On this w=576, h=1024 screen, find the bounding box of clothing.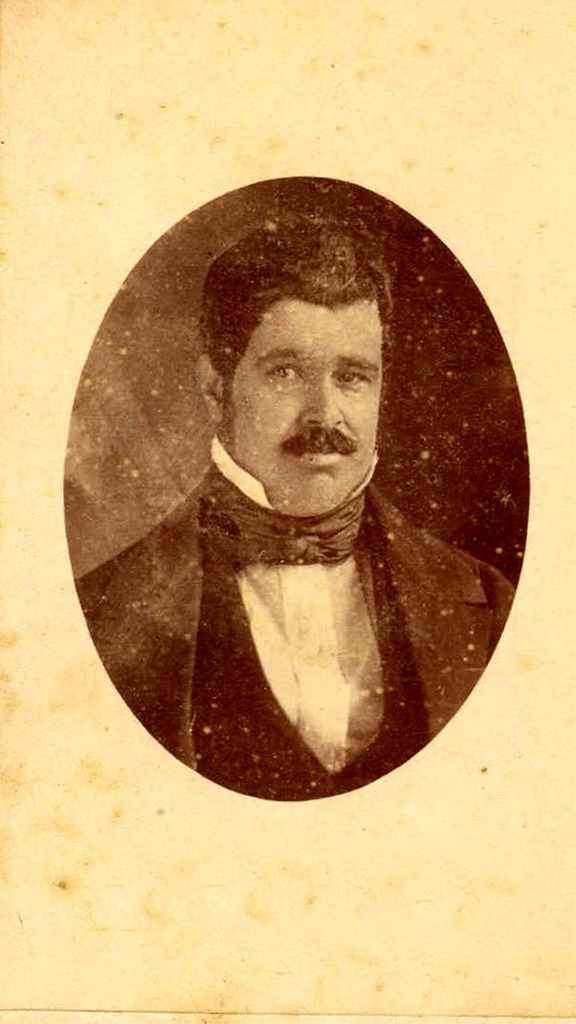
Bounding box: [91,445,483,806].
